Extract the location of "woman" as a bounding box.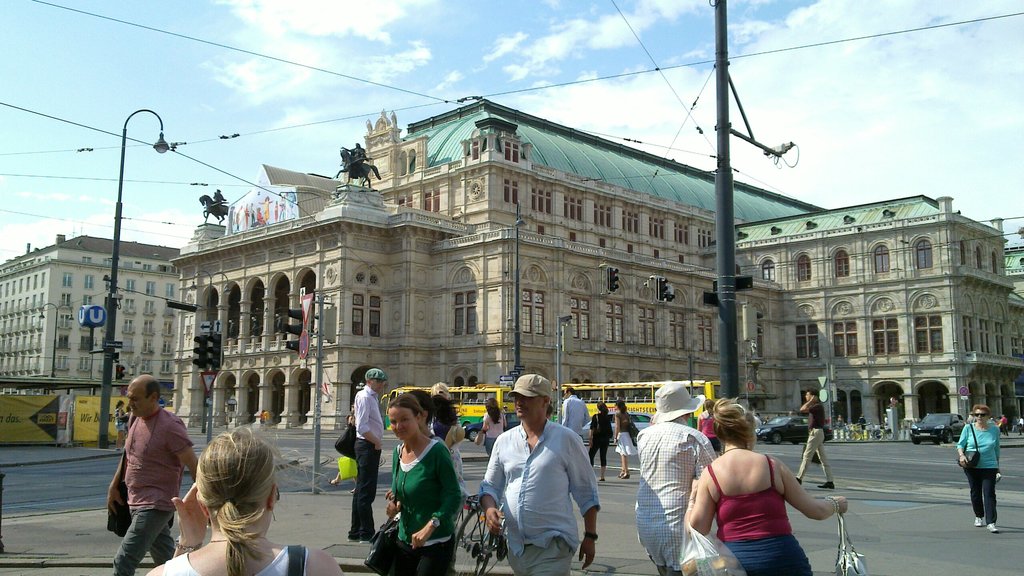
rect(405, 388, 471, 518).
